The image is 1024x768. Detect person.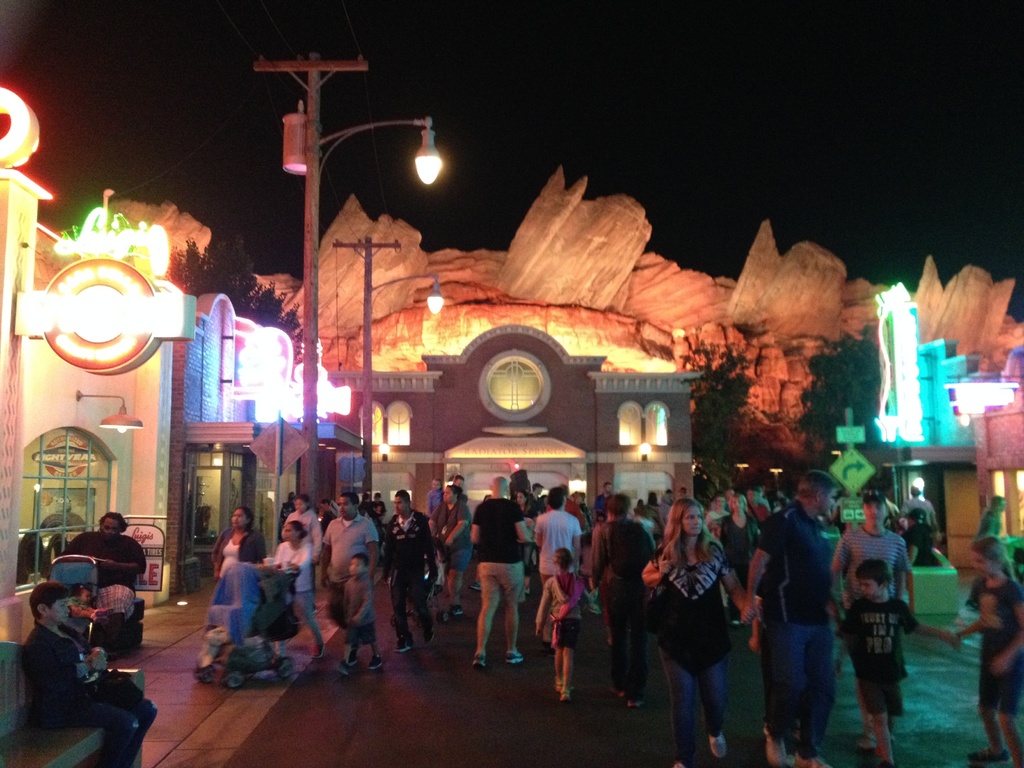
Detection: pyautogui.locateOnScreen(58, 509, 142, 657).
